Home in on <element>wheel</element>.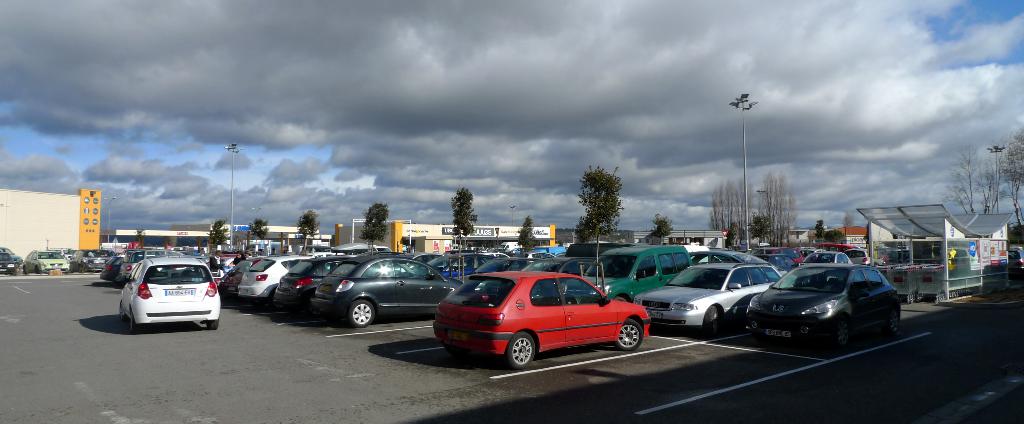
Homed in at [left=618, top=321, right=646, bottom=348].
